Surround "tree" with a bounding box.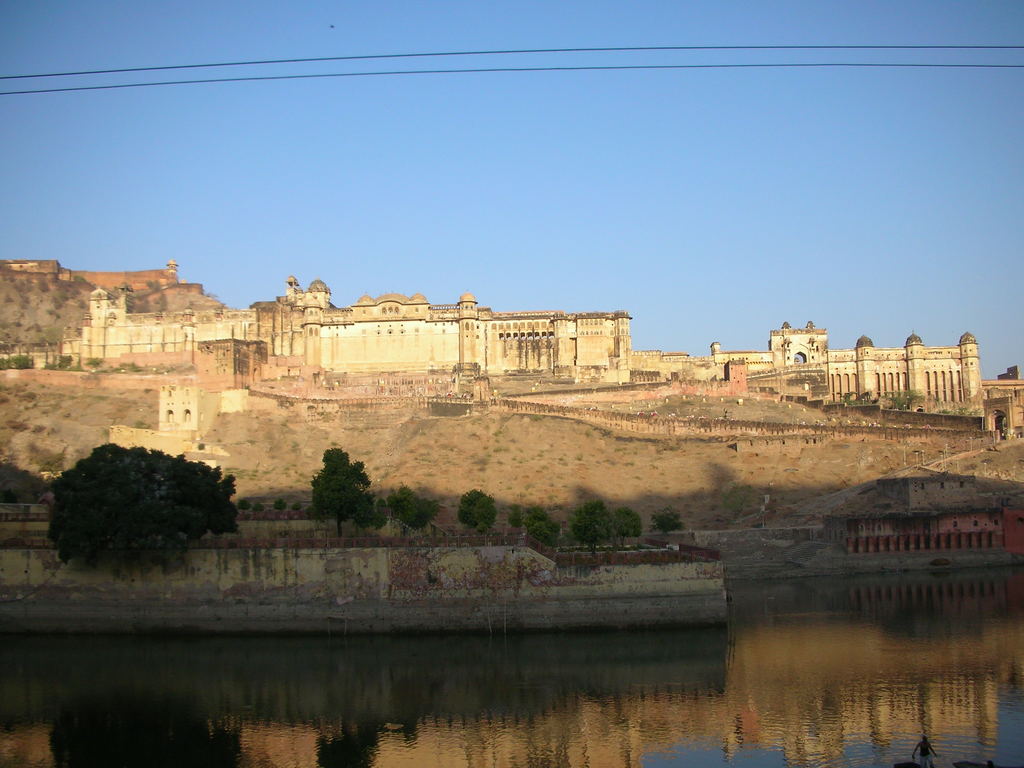
bbox=(612, 502, 641, 554).
